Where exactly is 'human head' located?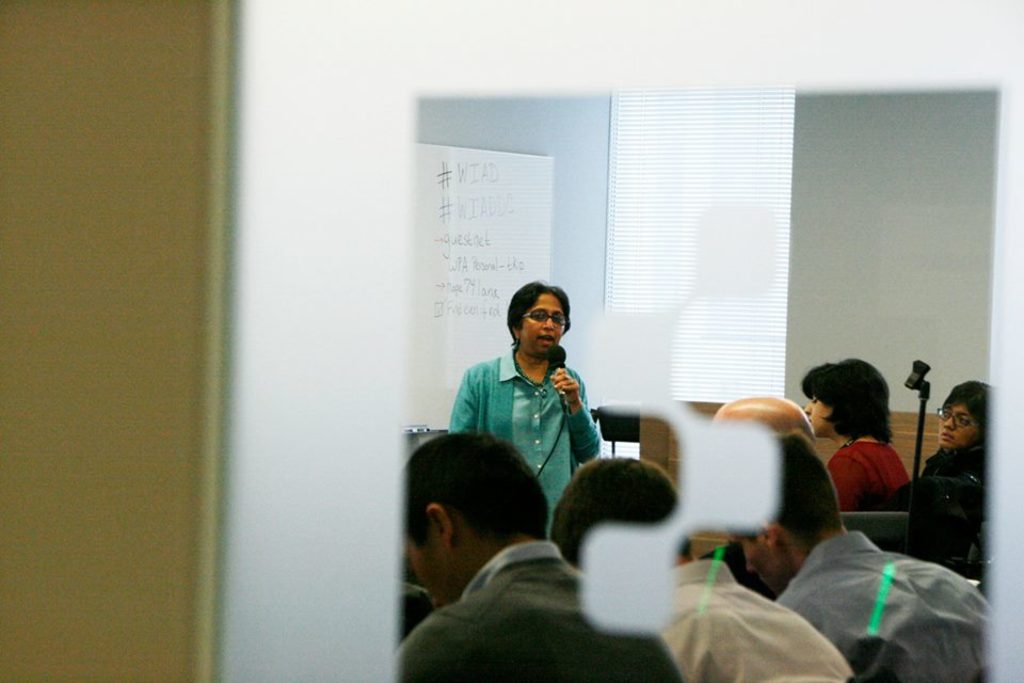
Its bounding box is x1=500, y1=283, x2=570, y2=360.
